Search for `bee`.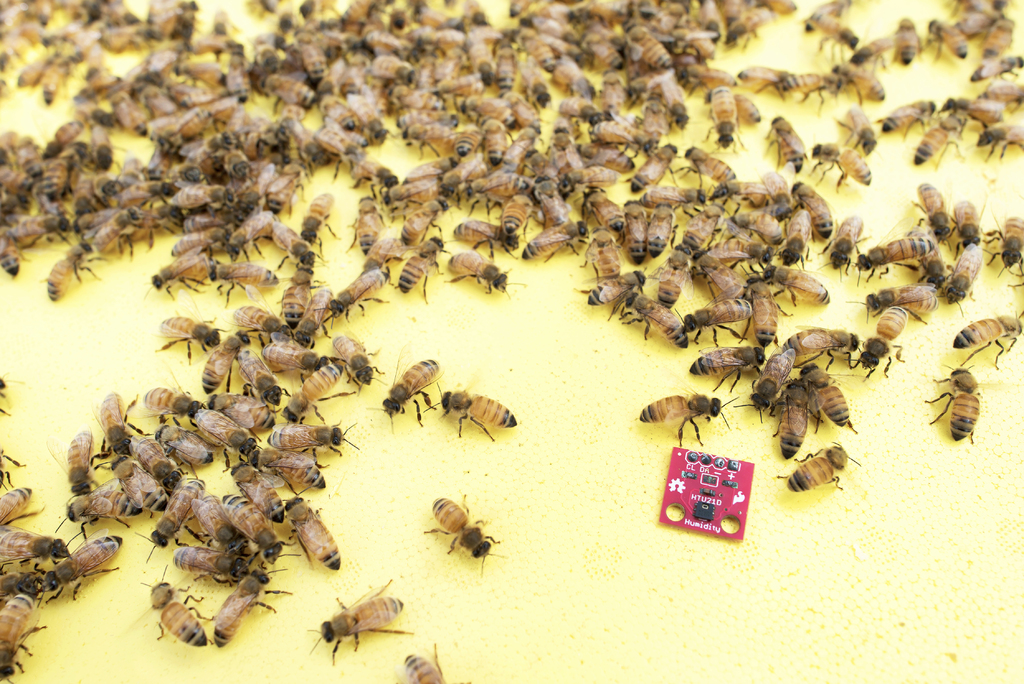
Found at <bbox>0, 577, 44, 683</bbox>.
